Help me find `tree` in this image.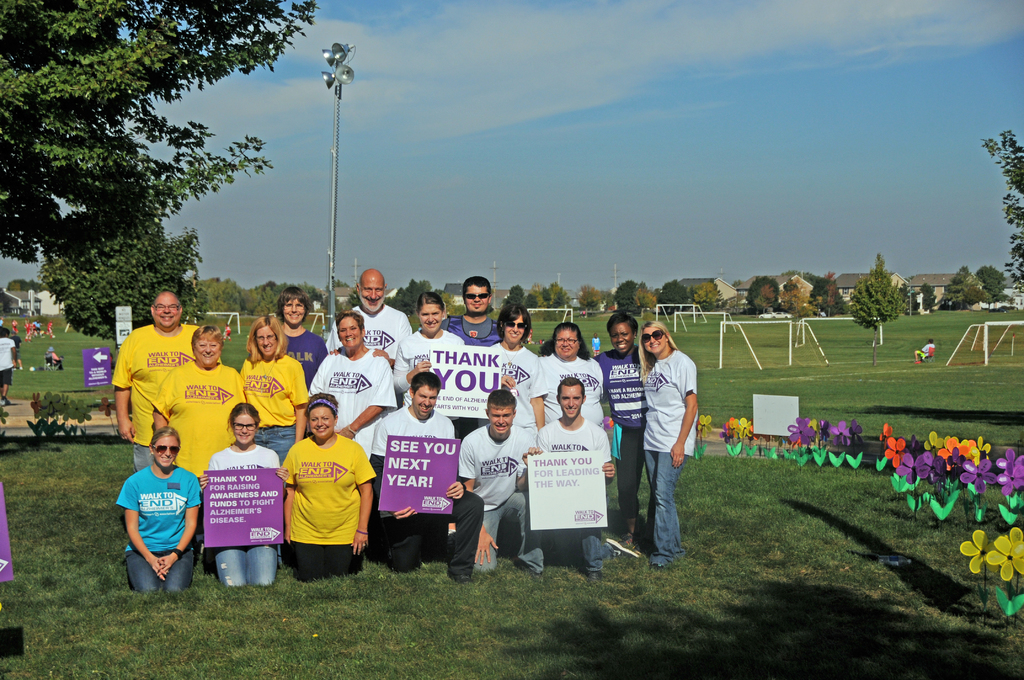
Found it: box(248, 275, 328, 314).
